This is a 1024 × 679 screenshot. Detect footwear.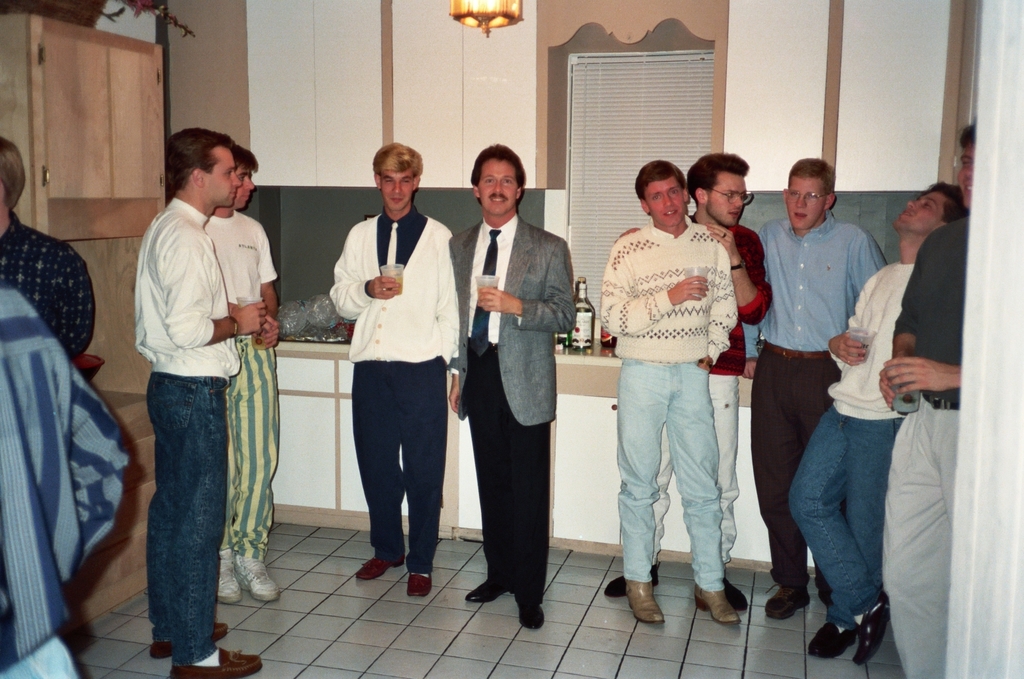
x1=721, y1=563, x2=752, y2=618.
